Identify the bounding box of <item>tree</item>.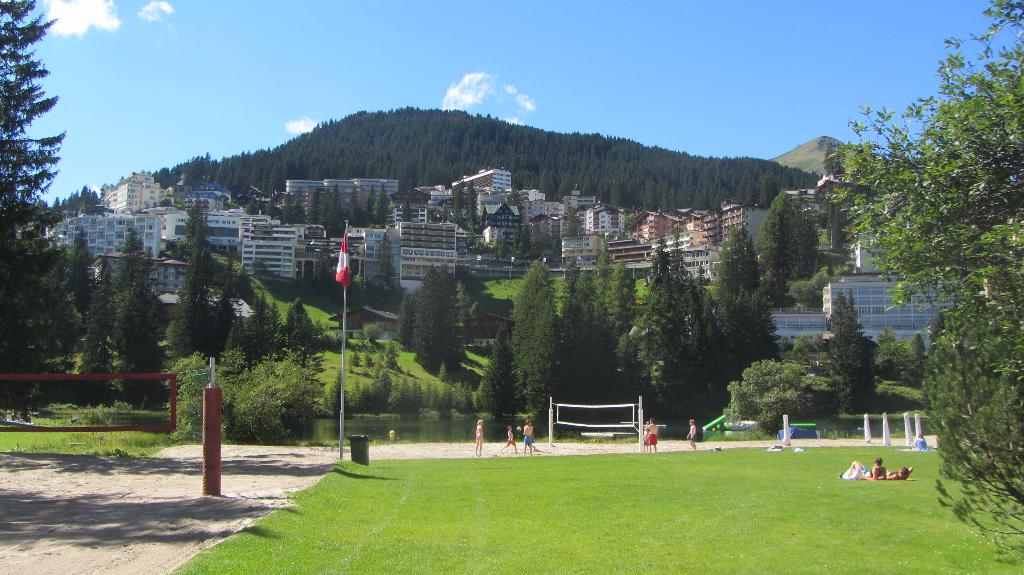
locate(173, 199, 232, 371).
